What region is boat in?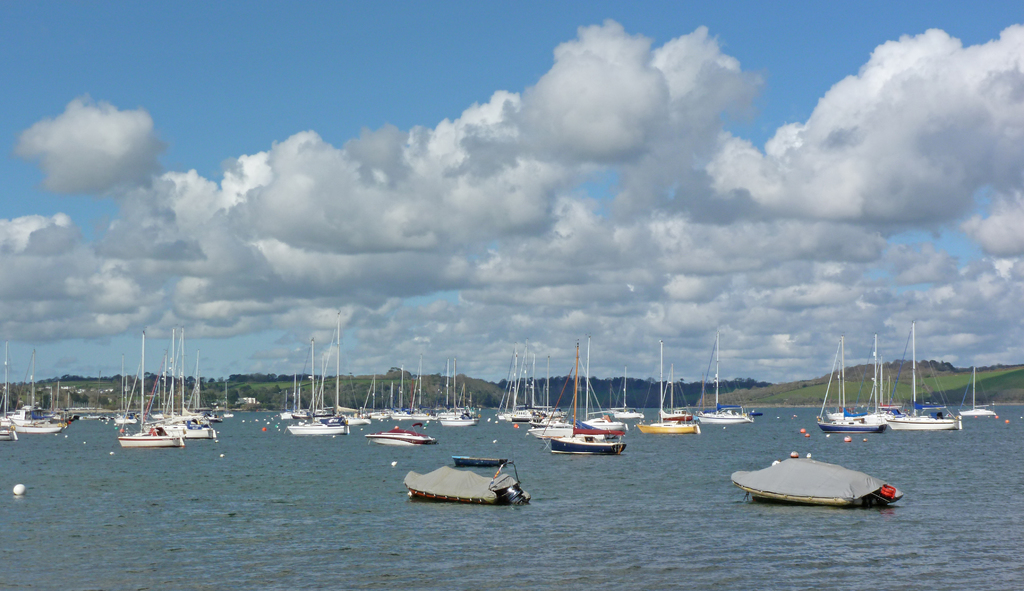
select_region(698, 333, 750, 424).
